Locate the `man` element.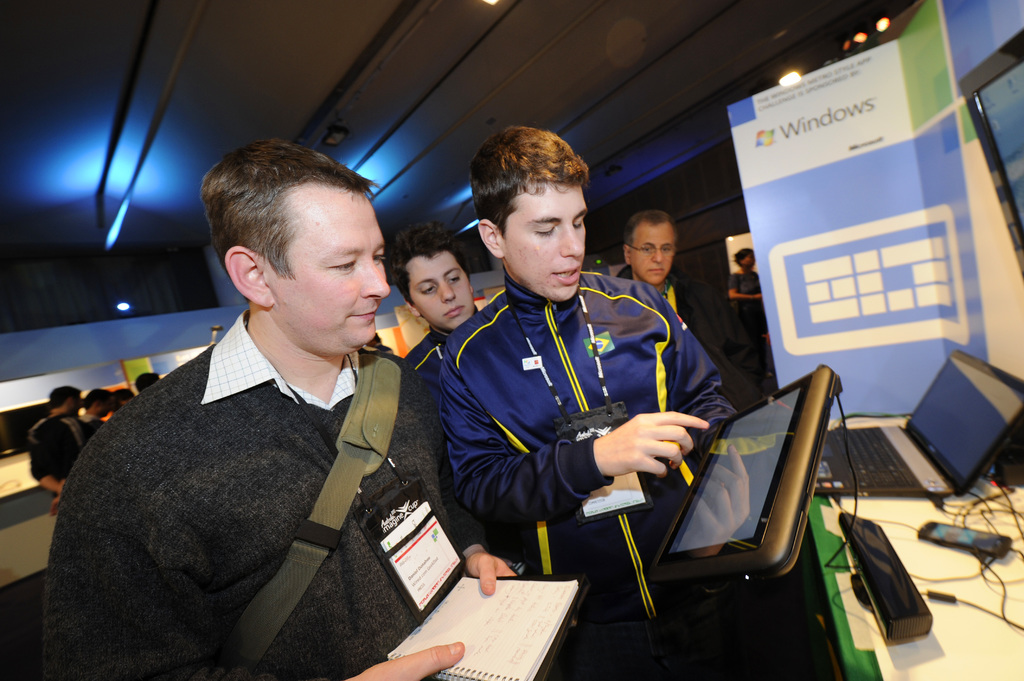
Element bbox: 607:213:734:381.
